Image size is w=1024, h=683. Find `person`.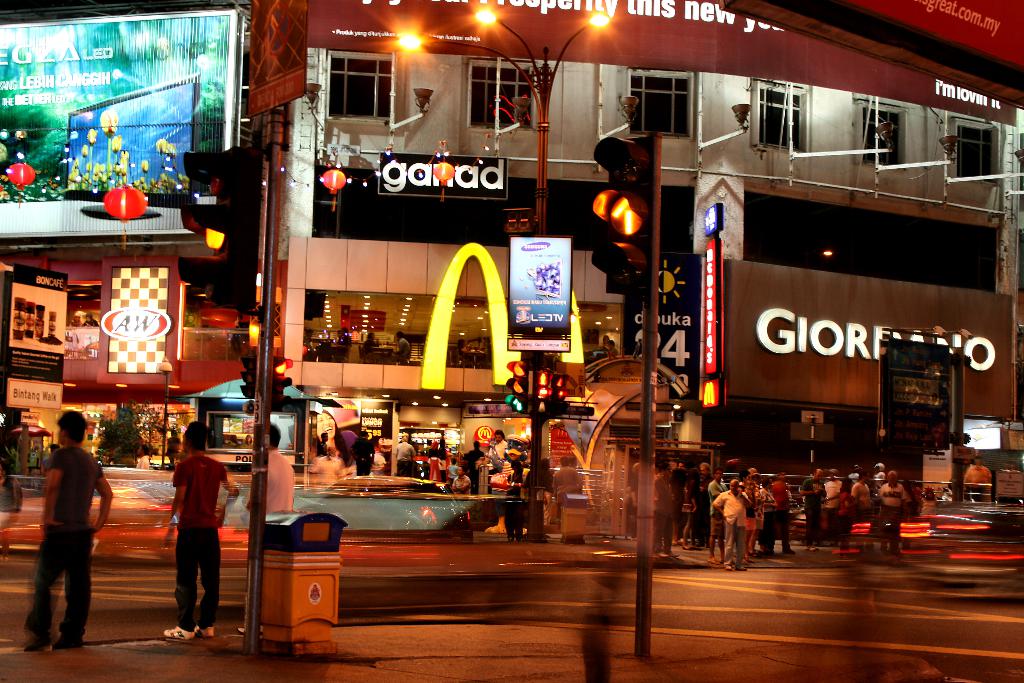
Rect(742, 470, 765, 558).
